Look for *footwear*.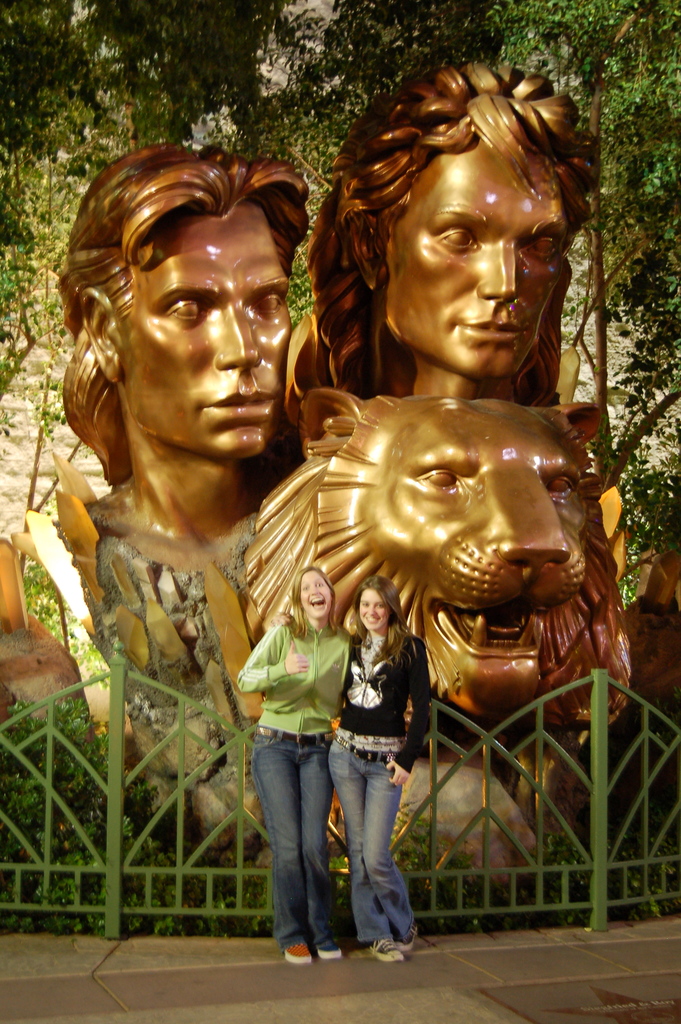
Found: bbox=[280, 947, 308, 965].
